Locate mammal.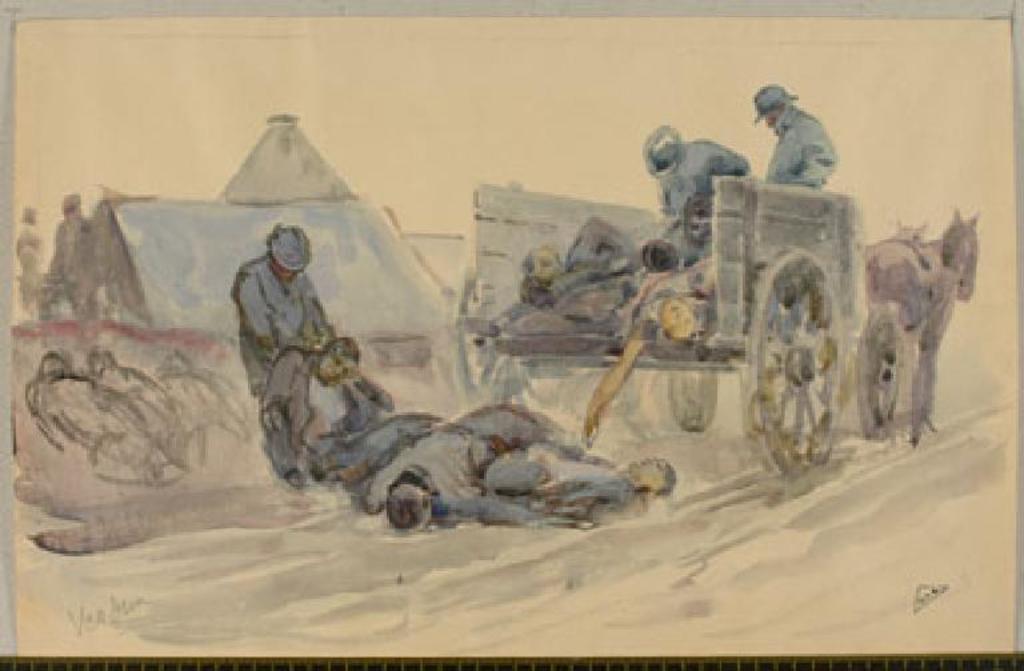
Bounding box: box=[457, 207, 647, 332].
